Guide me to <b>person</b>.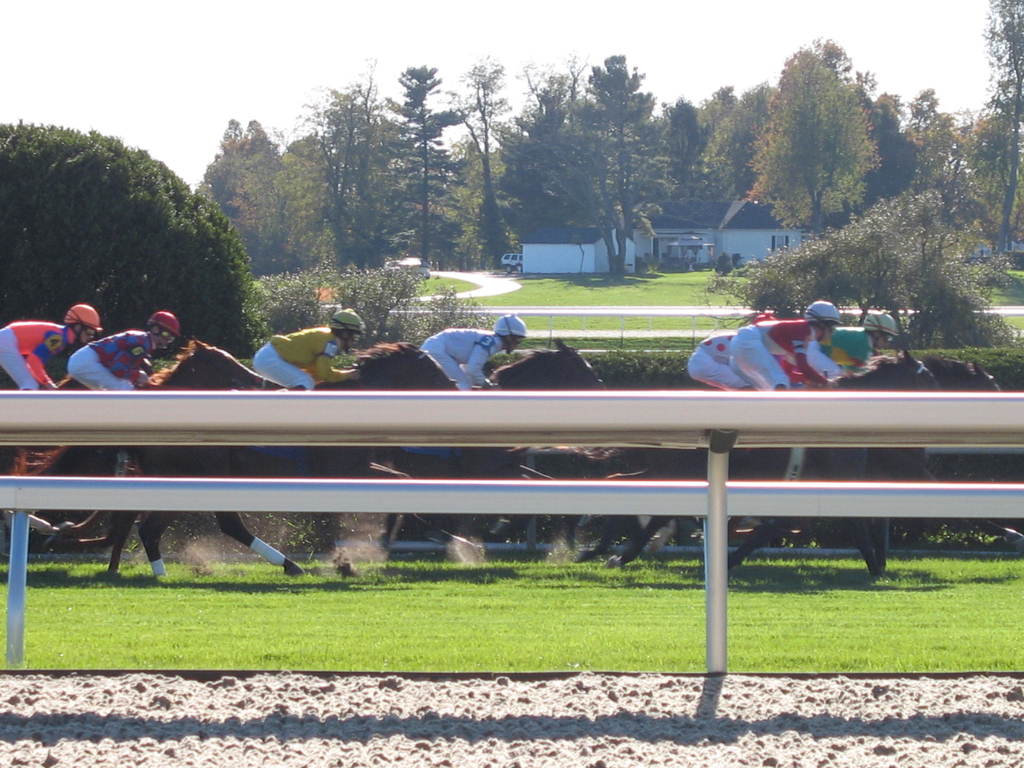
Guidance: x1=70, y1=311, x2=177, y2=390.
